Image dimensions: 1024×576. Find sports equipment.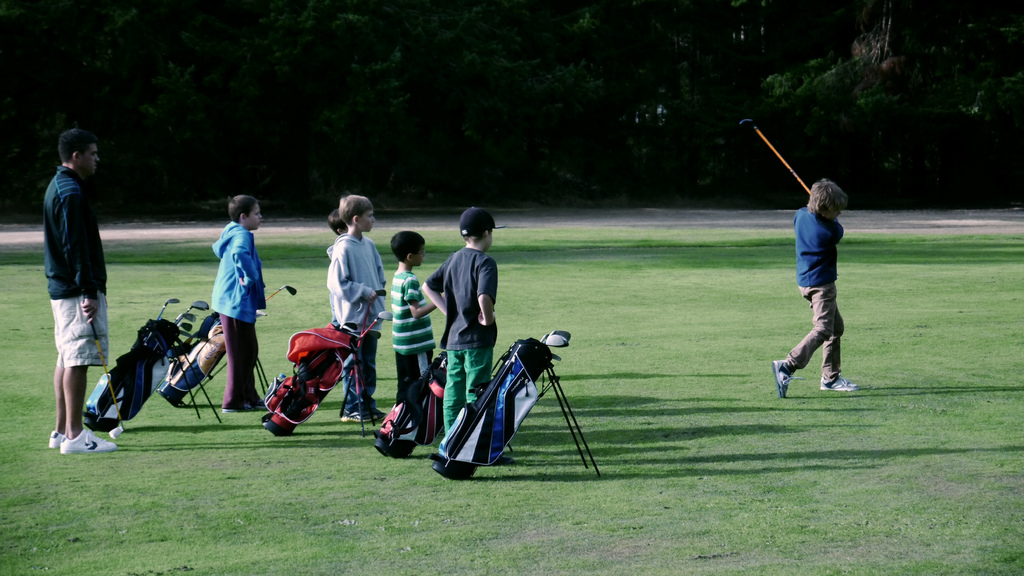
[left=264, top=285, right=300, bottom=301].
